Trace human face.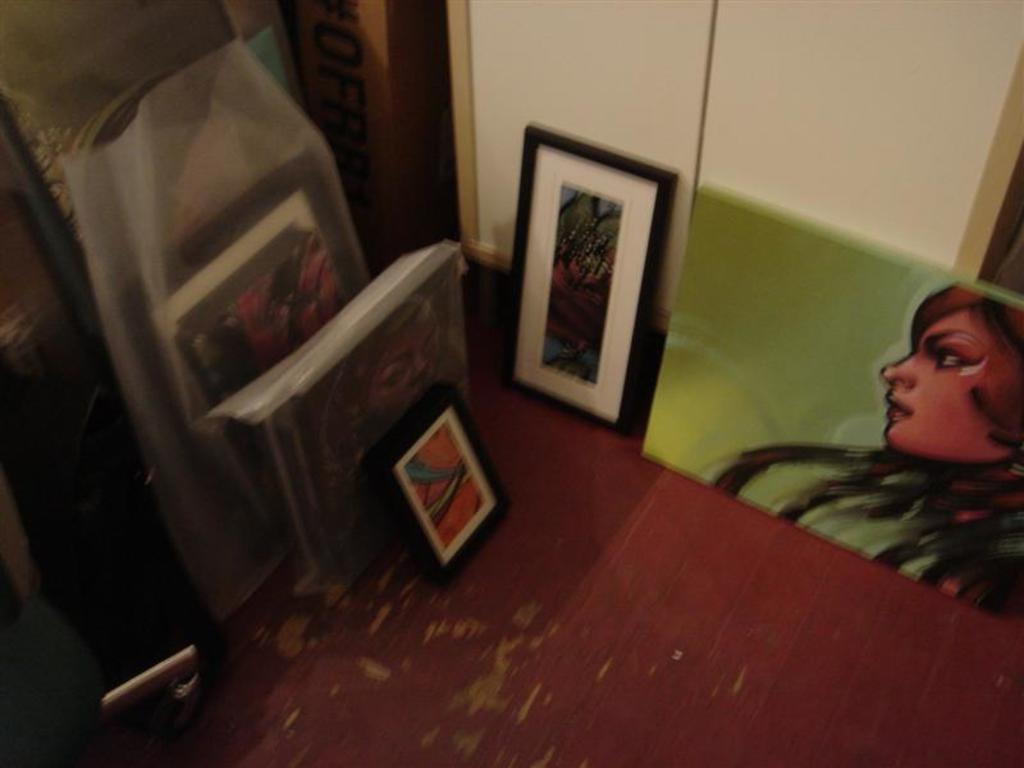
Traced to BBox(883, 308, 1018, 466).
